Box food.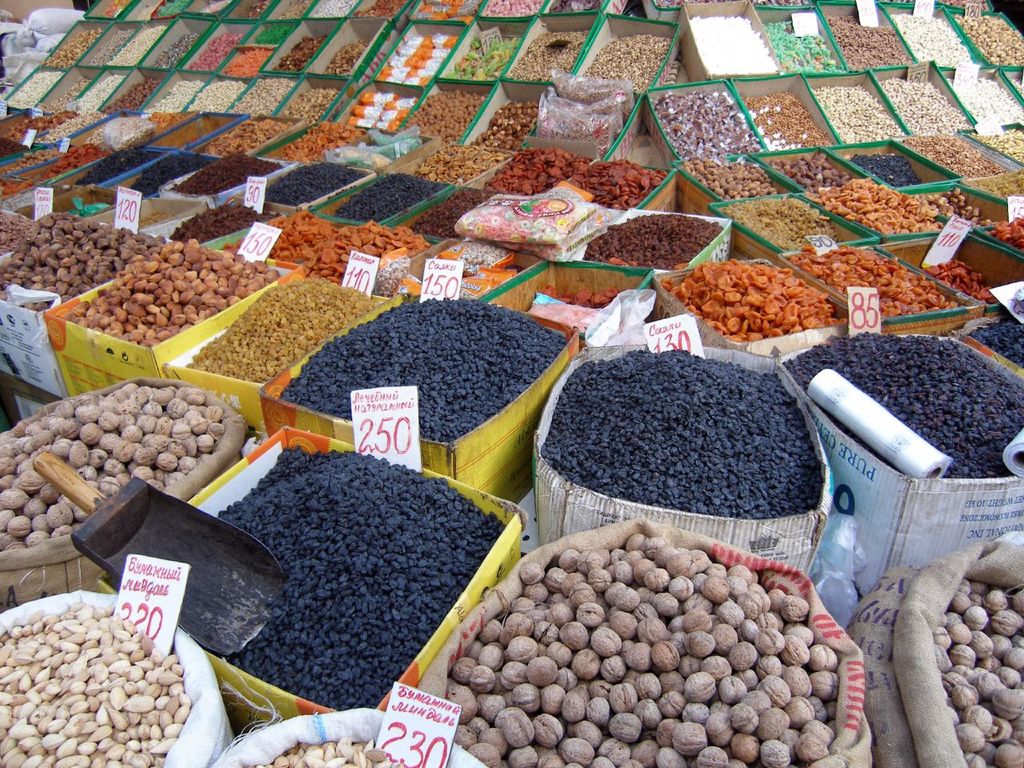
(x1=9, y1=107, x2=81, y2=137).
